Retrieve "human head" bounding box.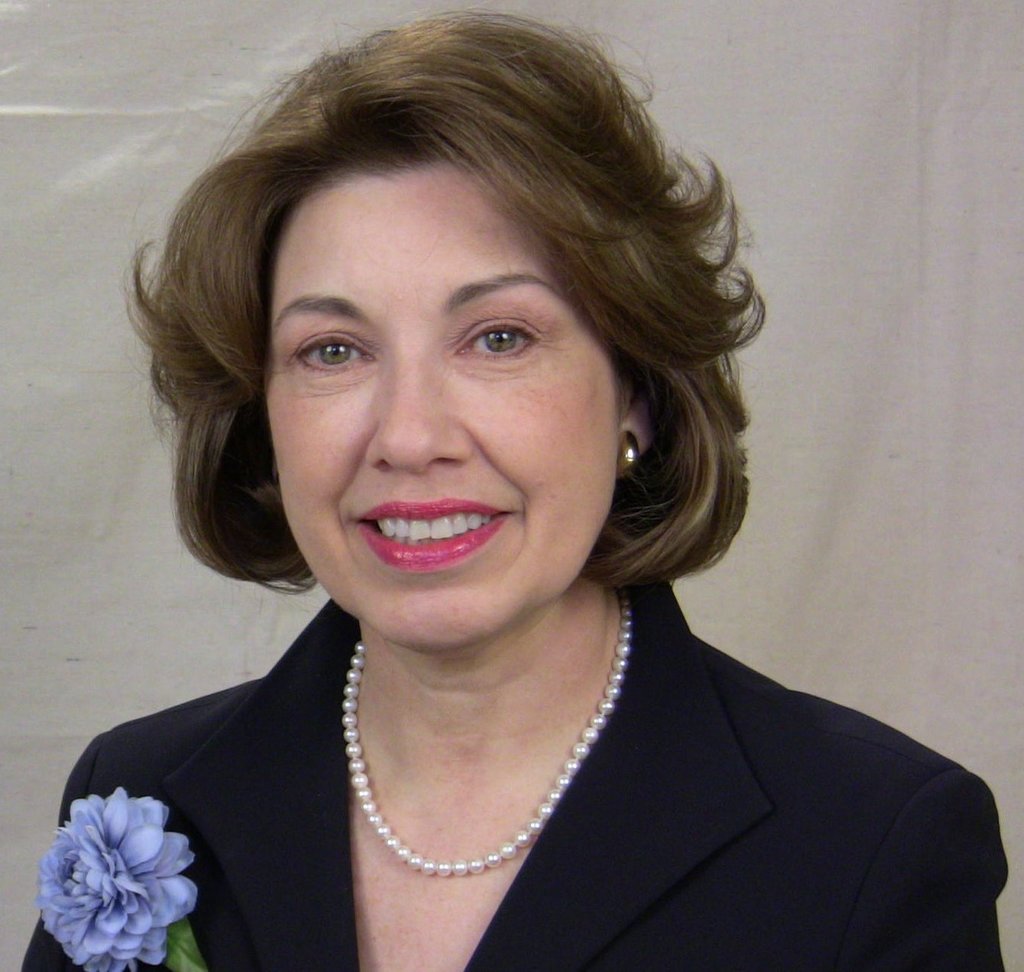
Bounding box: {"x1": 172, "y1": 102, "x2": 695, "y2": 669}.
